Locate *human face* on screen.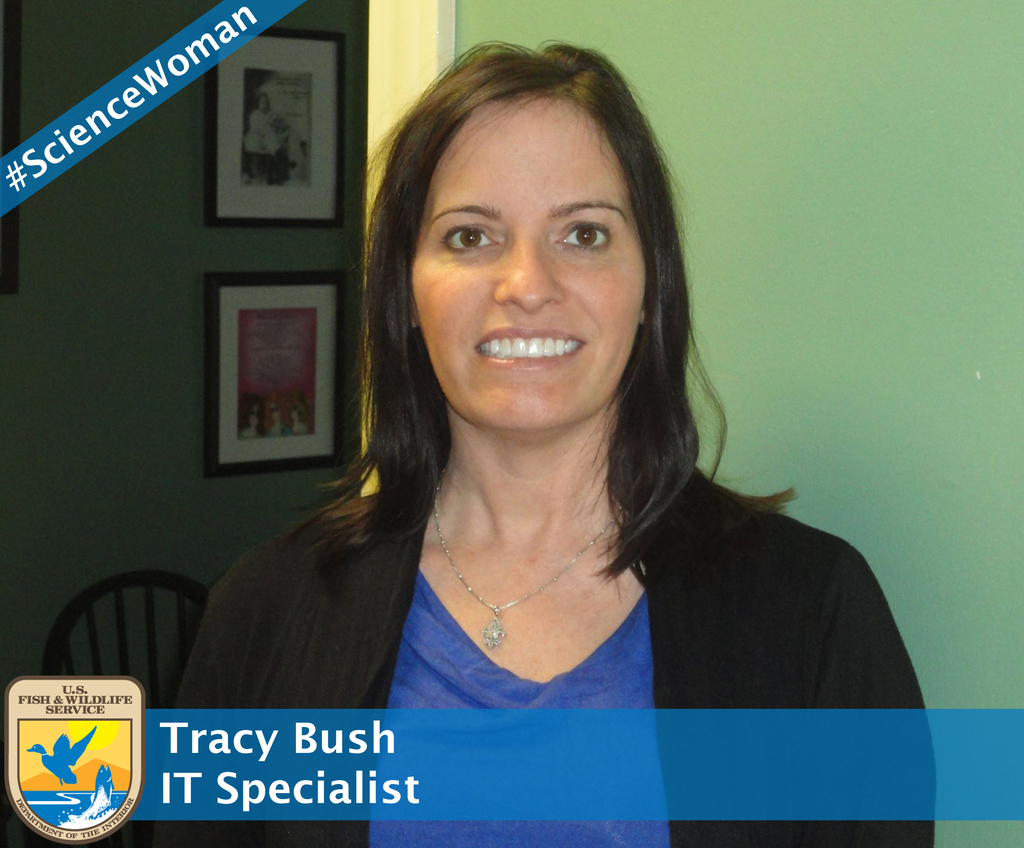
On screen at (292,400,303,424).
